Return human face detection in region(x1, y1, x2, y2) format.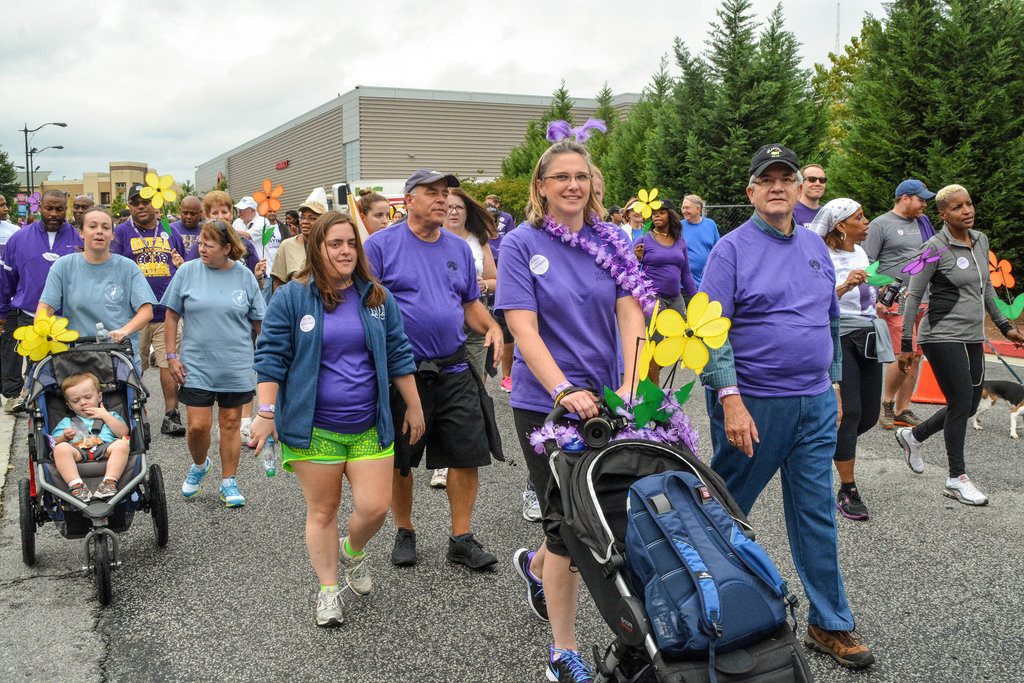
region(847, 208, 870, 240).
